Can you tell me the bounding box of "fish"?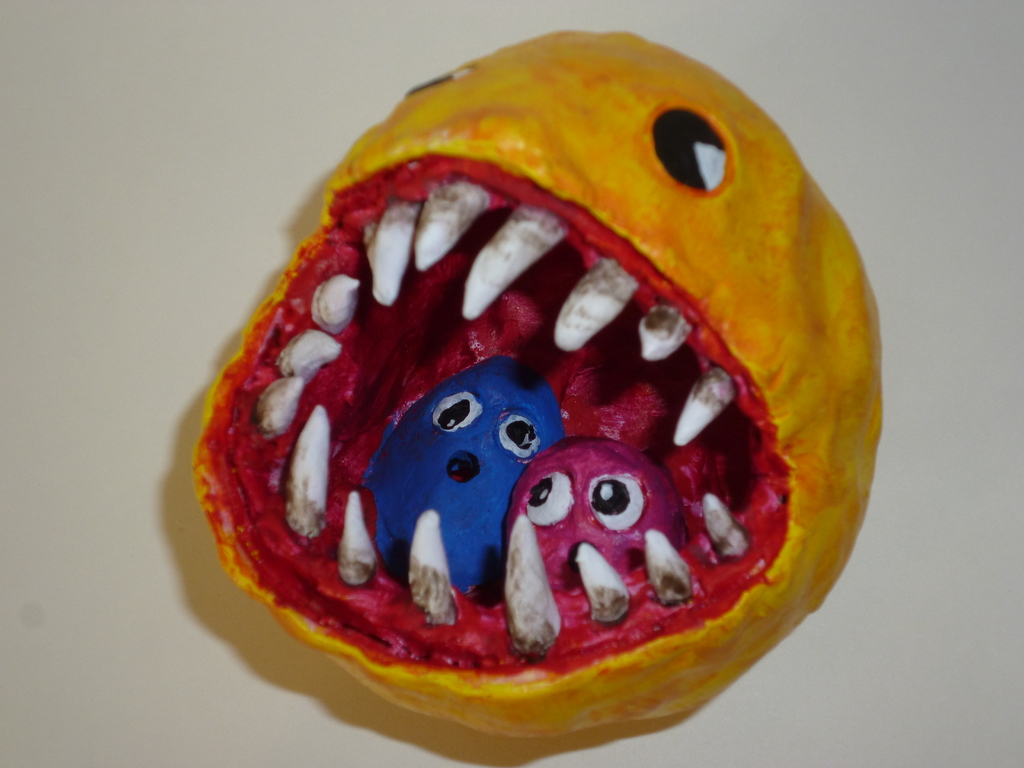
[left=510, top=433, right=694, bottom=590].
